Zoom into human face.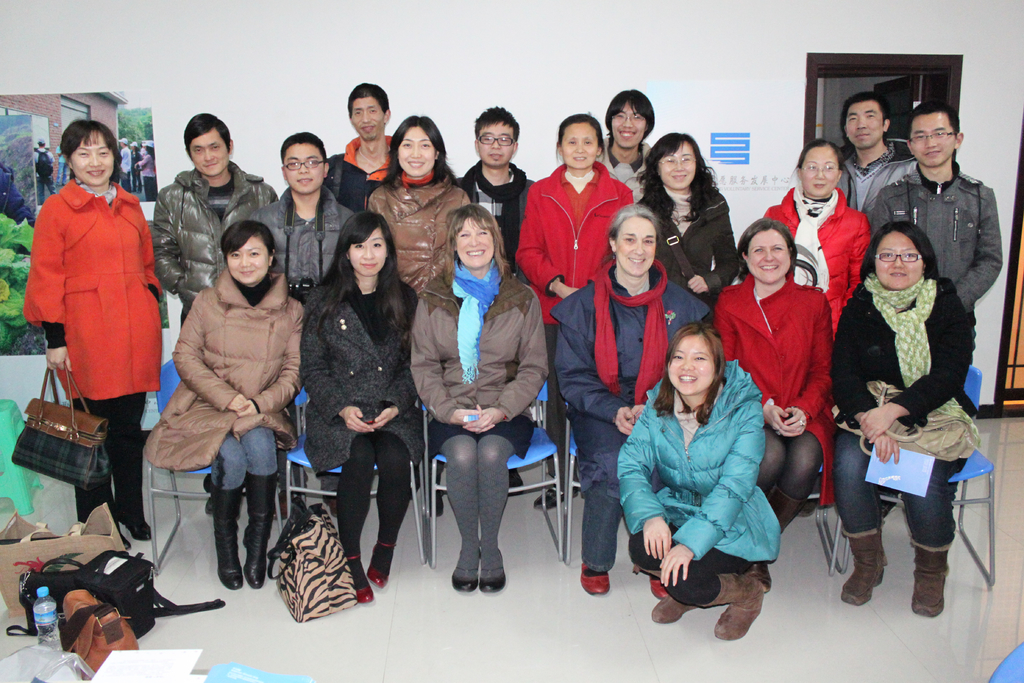
Zoom target: pyautogui.locateOnScreen(607, 94, 644, 144).
